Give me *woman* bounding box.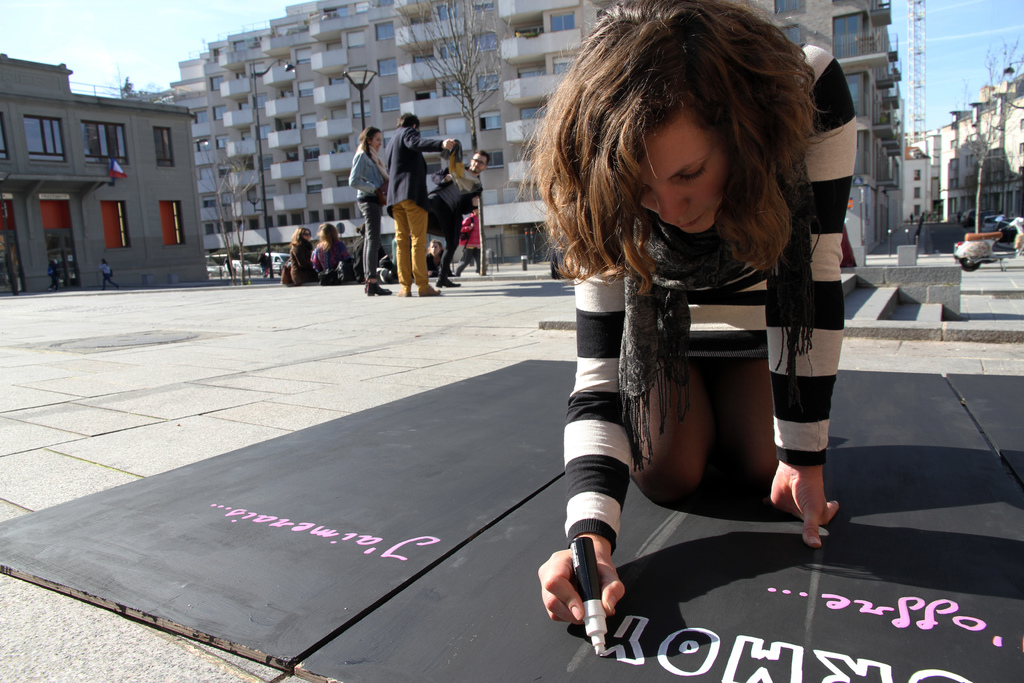
346 125 395 295.
